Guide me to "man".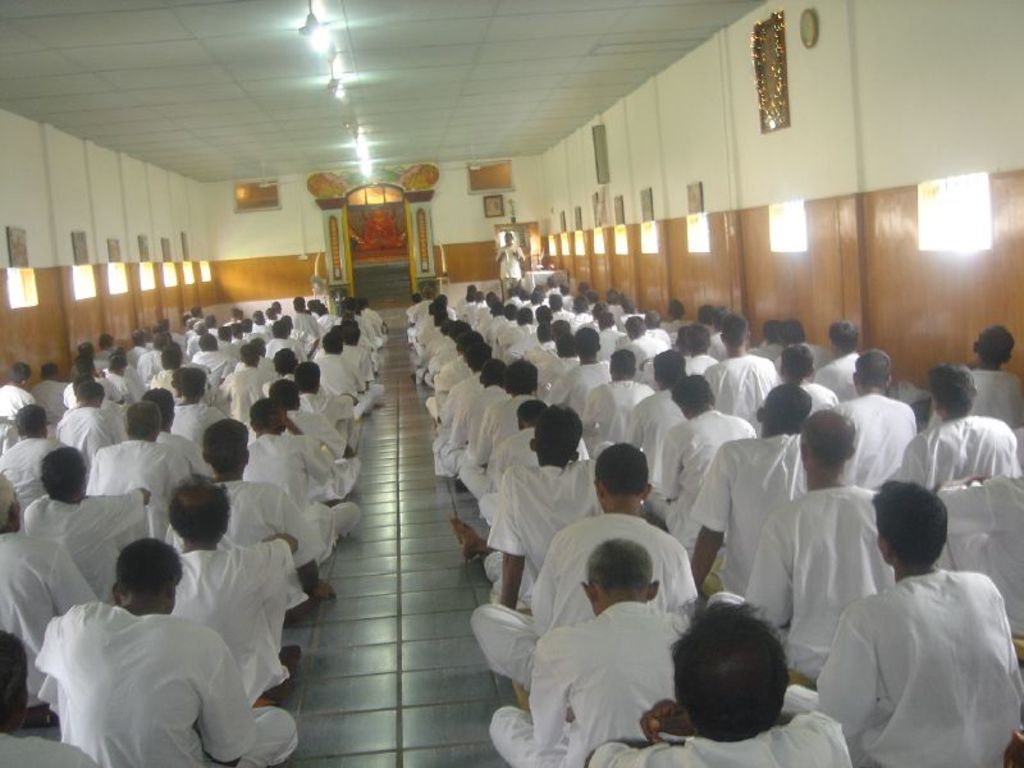
Guidance: (838, 351, 914, 489).
